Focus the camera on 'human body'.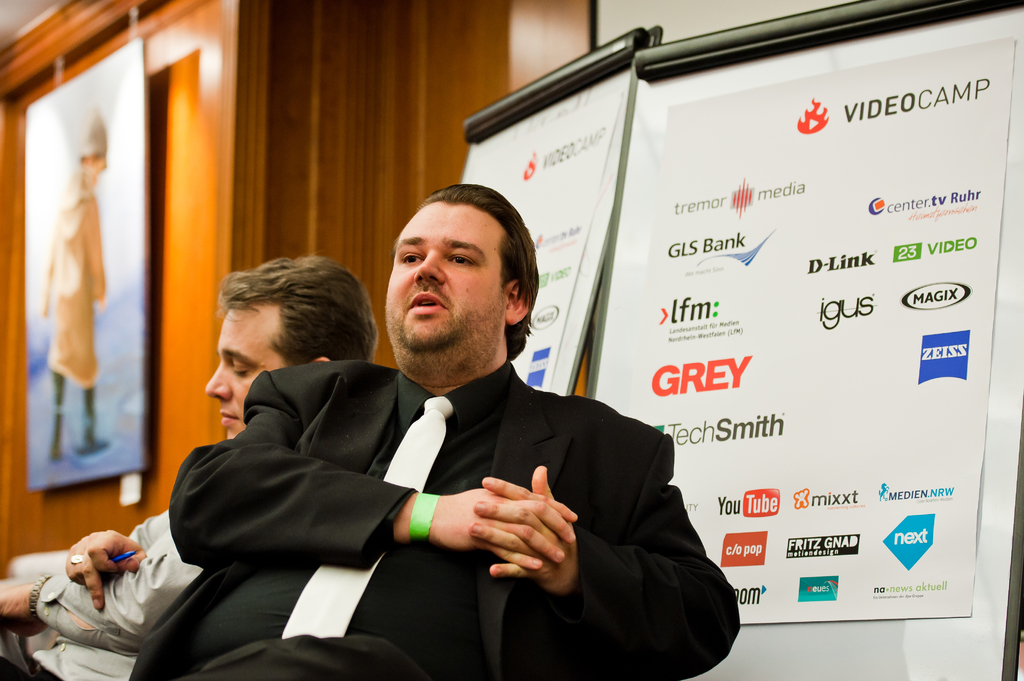
Focus region: select_region(0, 258, 378, 680).
